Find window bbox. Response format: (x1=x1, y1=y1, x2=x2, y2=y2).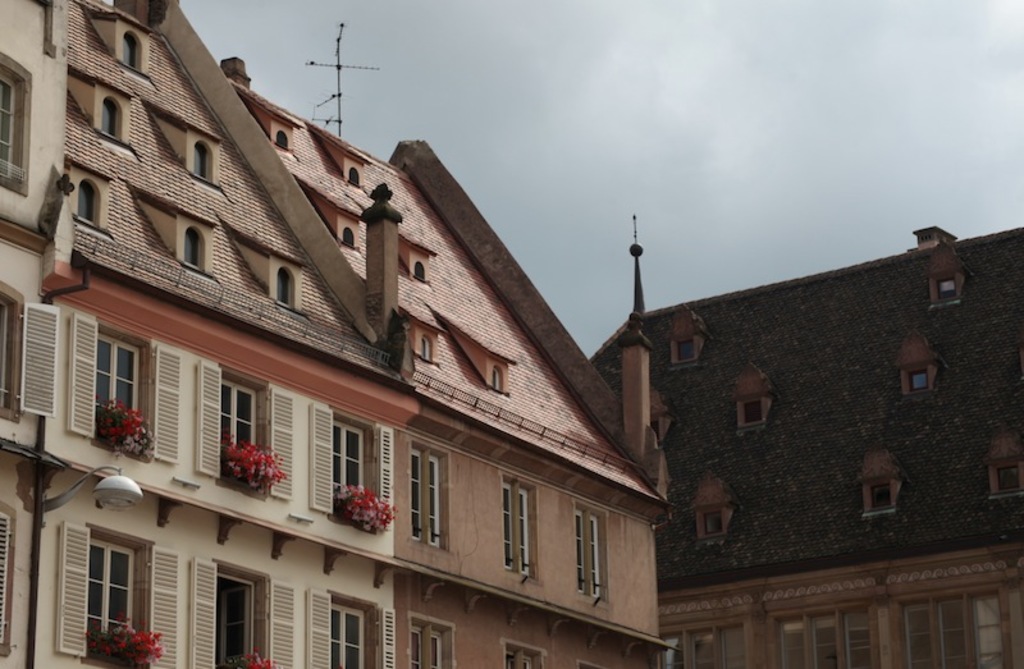
(x1=910, y1=367, x2=934, y2=393).
